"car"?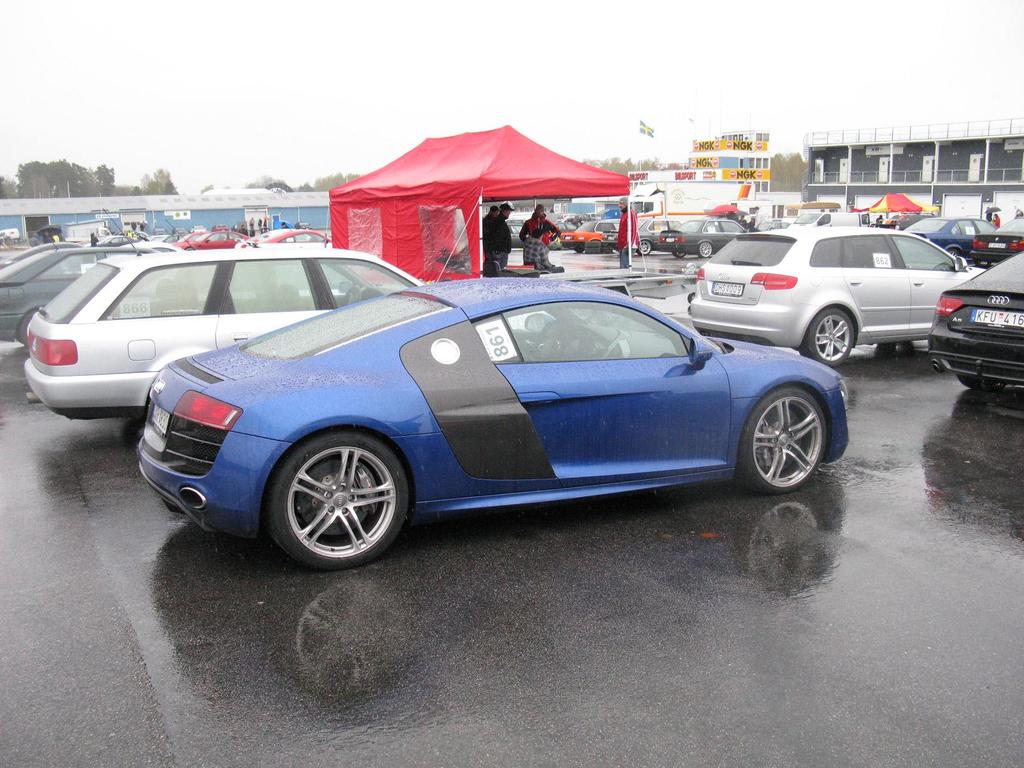
x1=906 y1=217 x2=998 y2=266
